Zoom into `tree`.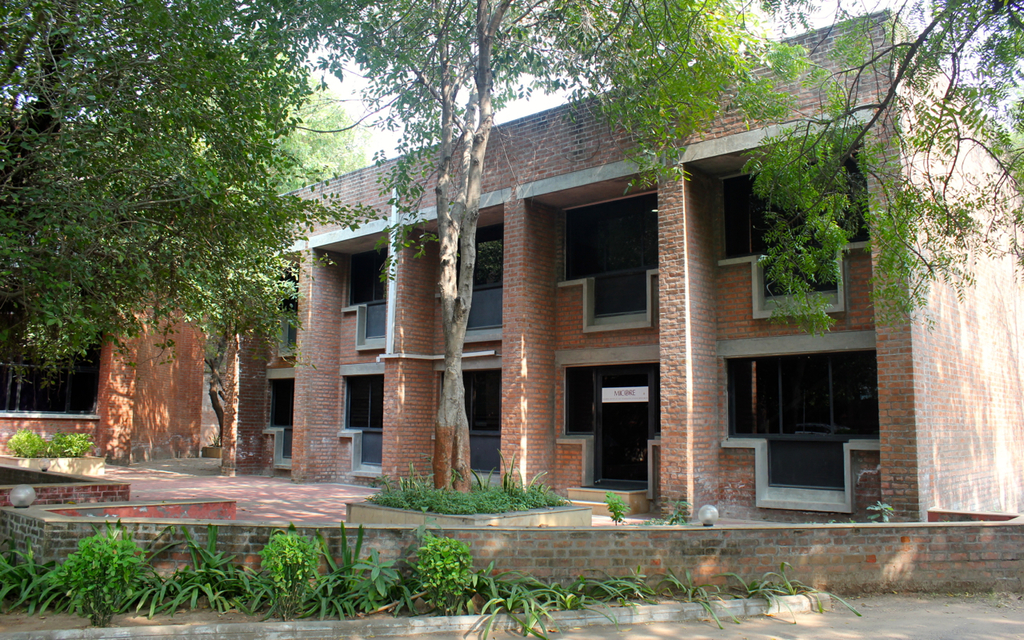
Zoom target: x1=740, y1=0, x2=1023, y2=335.
